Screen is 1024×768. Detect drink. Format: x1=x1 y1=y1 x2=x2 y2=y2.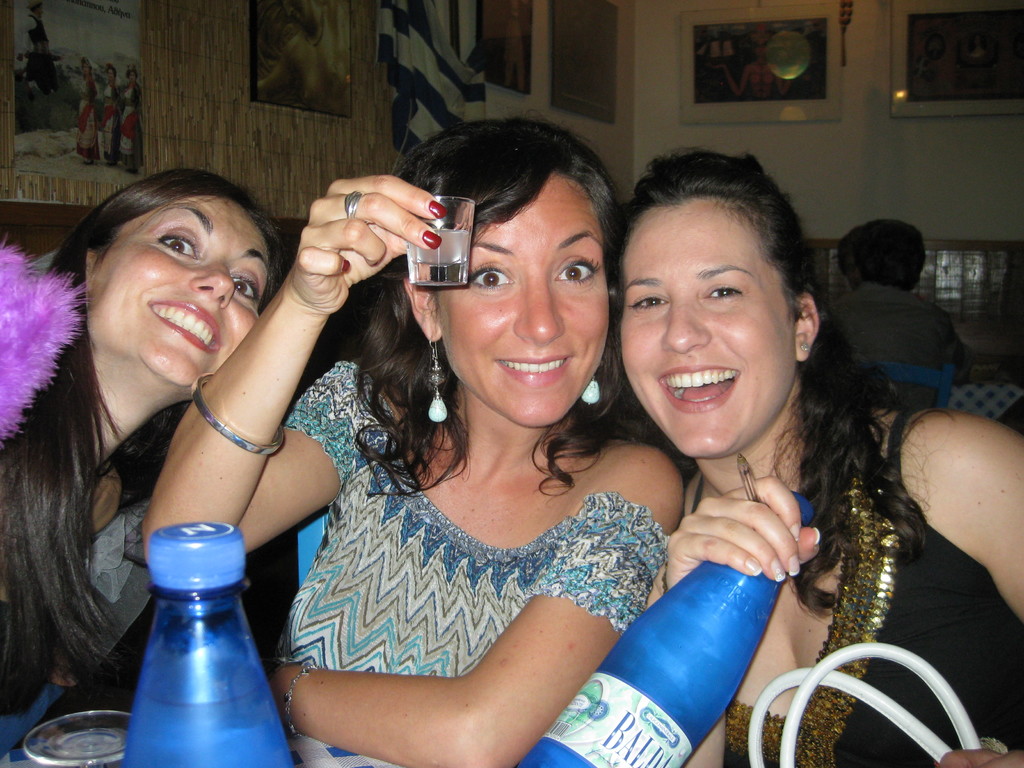
x1=413 y1=221 x2=478 y2=265.
